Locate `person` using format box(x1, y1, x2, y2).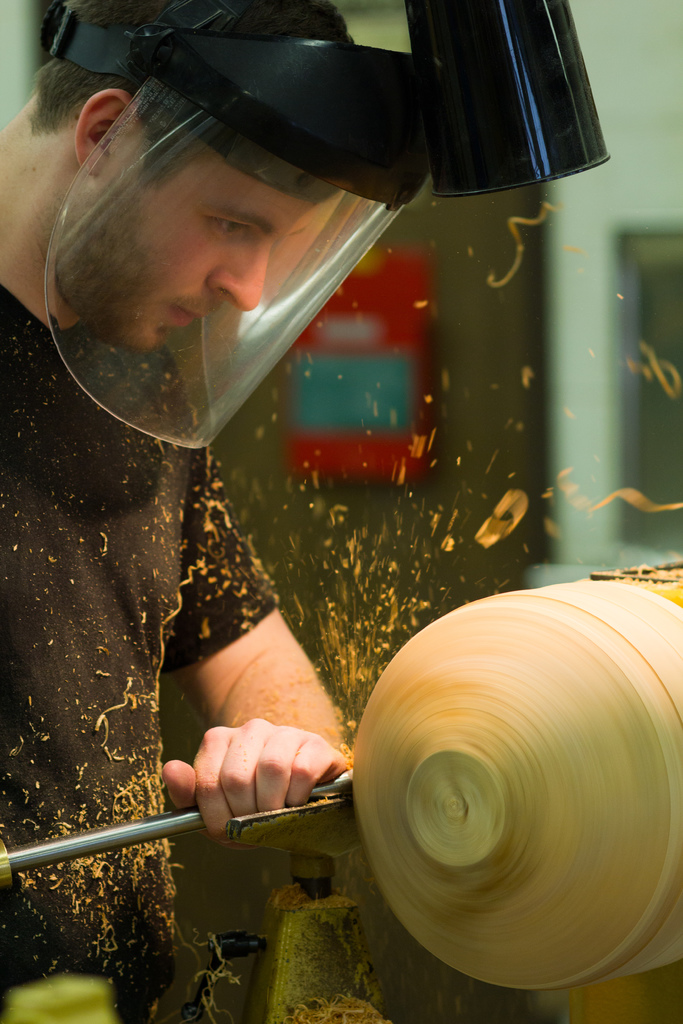
box(0, 0, 609, 1023).
